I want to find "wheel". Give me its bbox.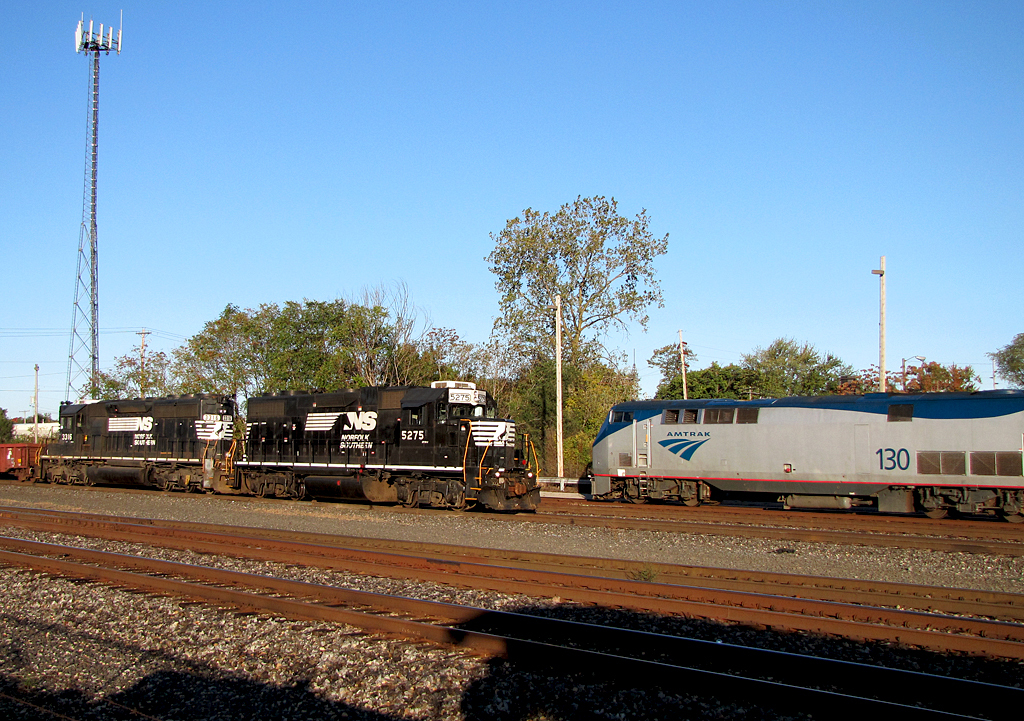
(left=185, top=479, right=194, bottom=492).
